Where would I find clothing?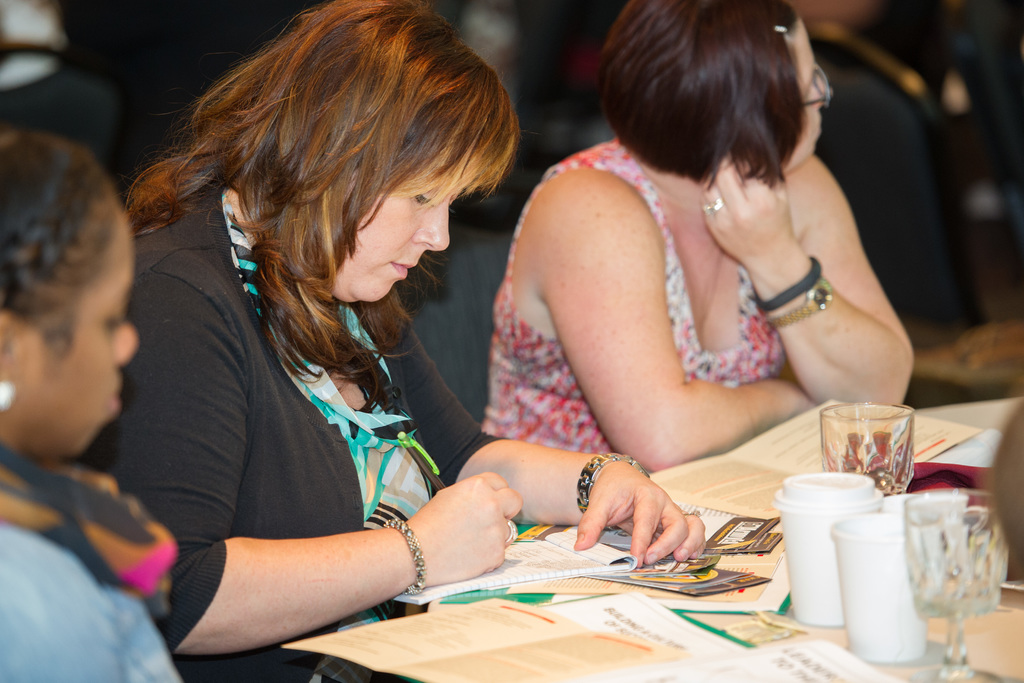
At rect(0, 450, 185, 682).
